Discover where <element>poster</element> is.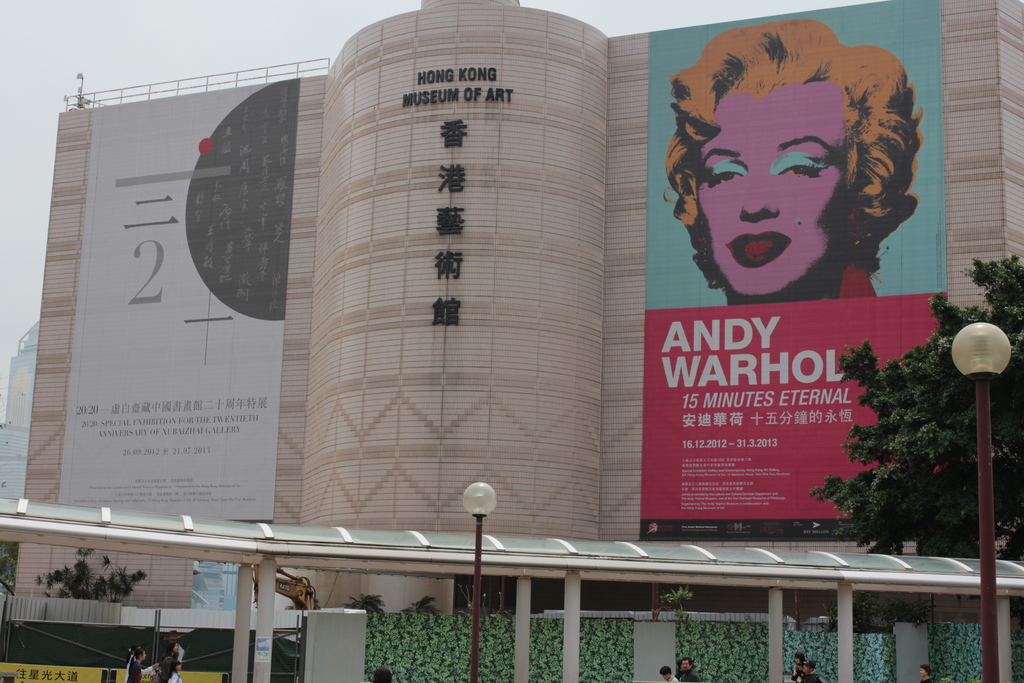
Discovered at box(634, 1, 944, 537).
